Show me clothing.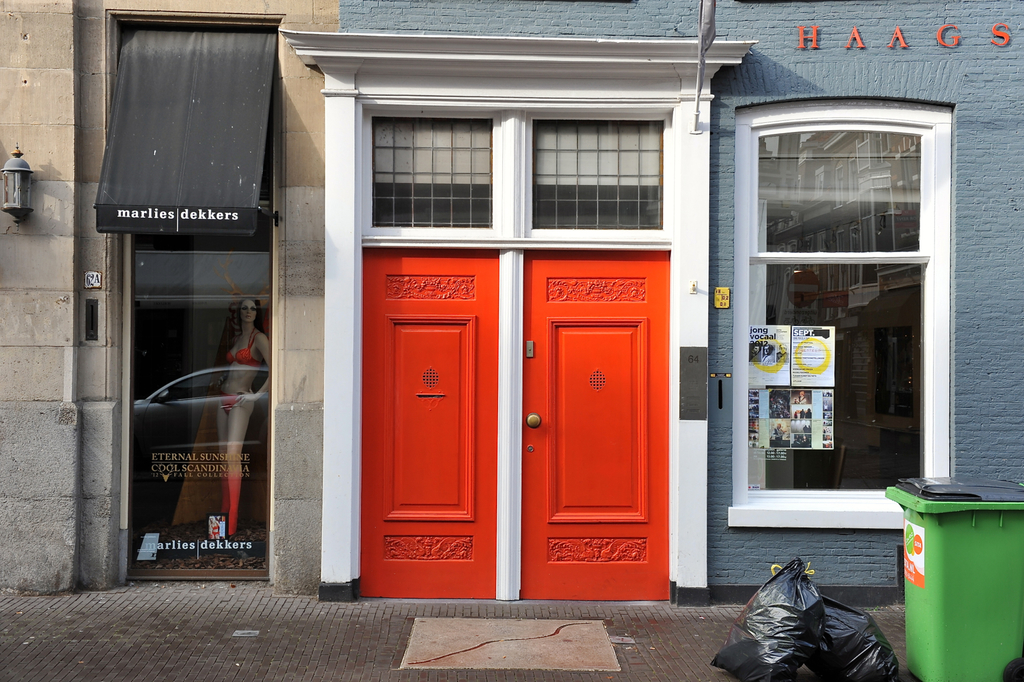
clothing is here: select_region(220, 389, 243, 414).
